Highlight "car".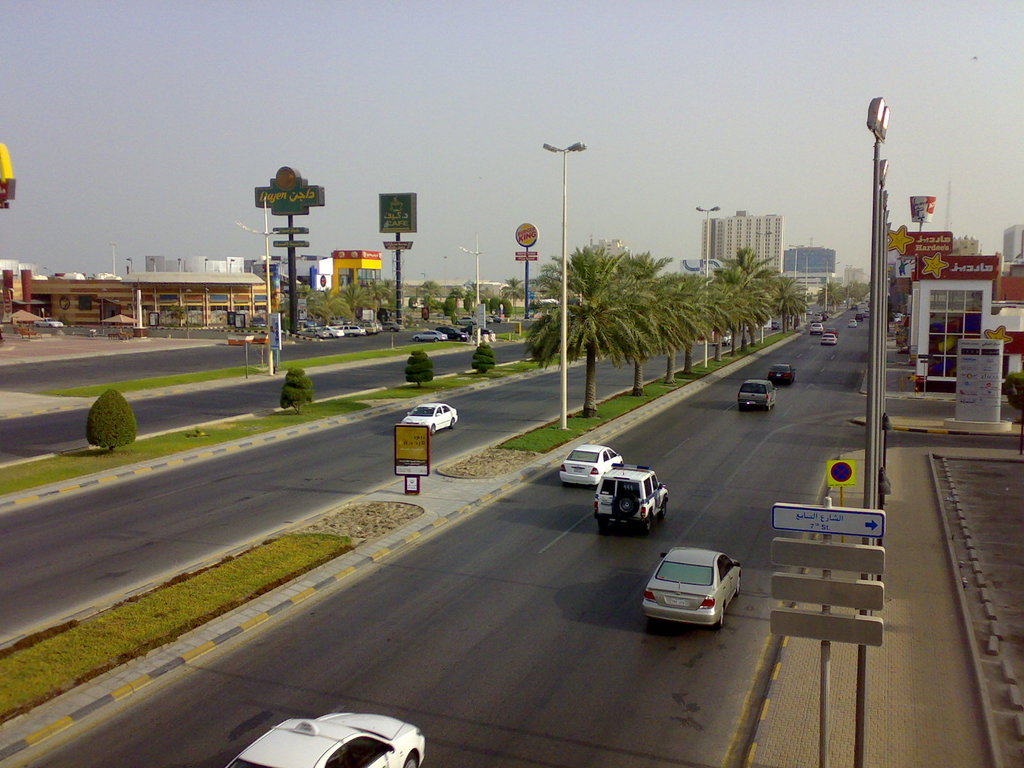
Highlighted region: region(488, 314, 501, 321).
